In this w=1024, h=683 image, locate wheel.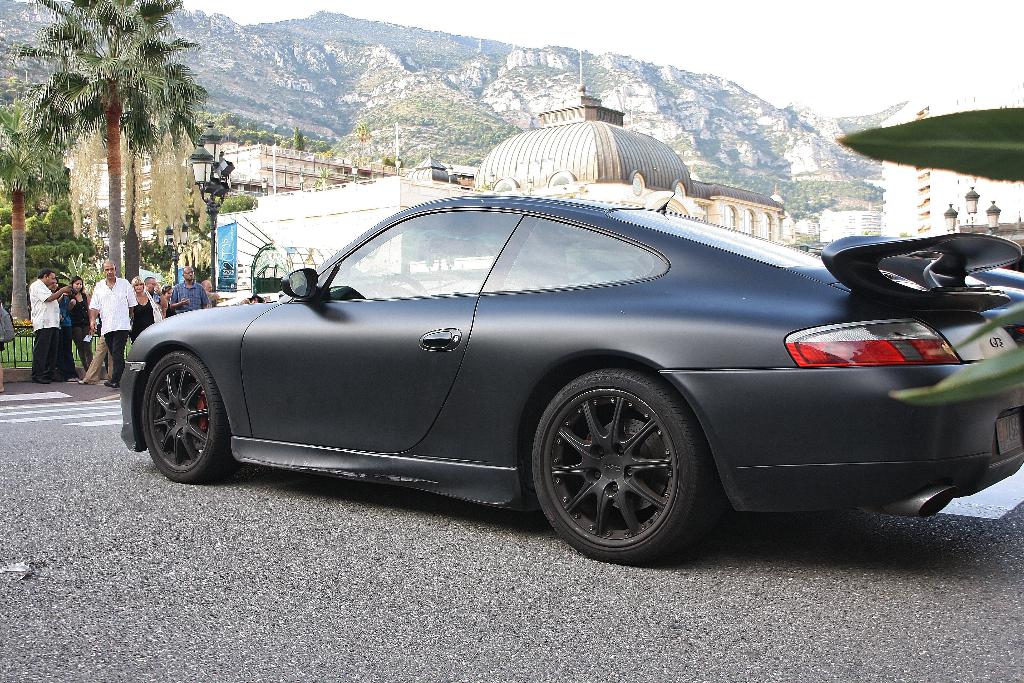
Bounding box: 522/366/698/562.
